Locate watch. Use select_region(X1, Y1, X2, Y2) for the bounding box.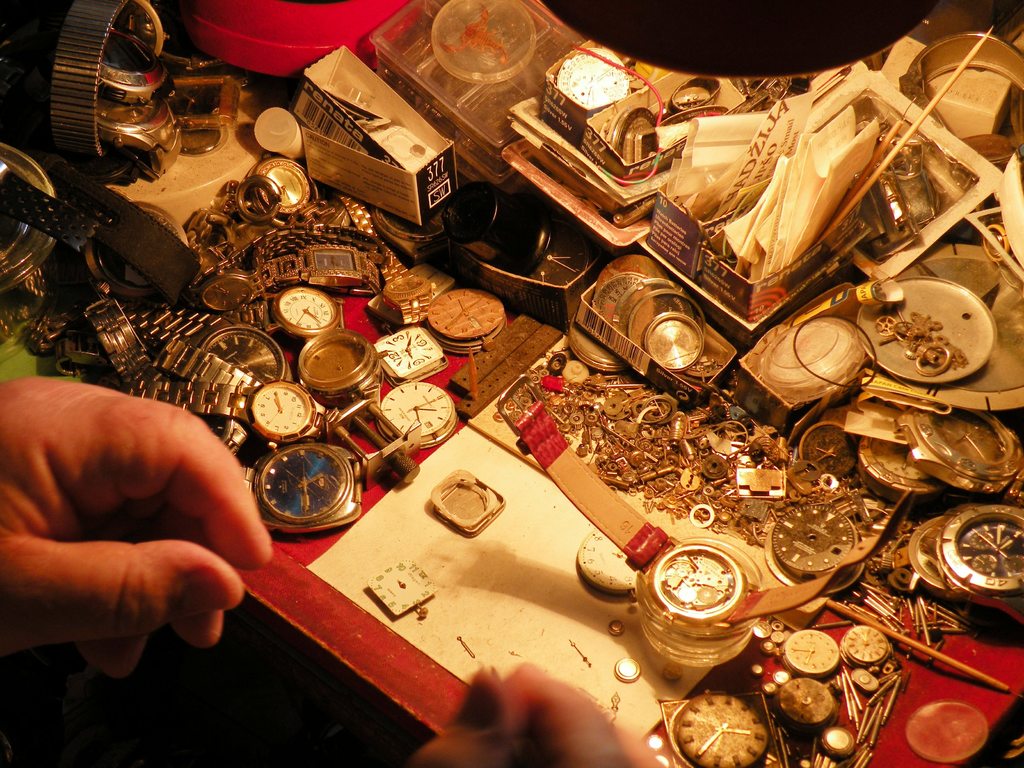
select_region(419, 285, 508, 356).
